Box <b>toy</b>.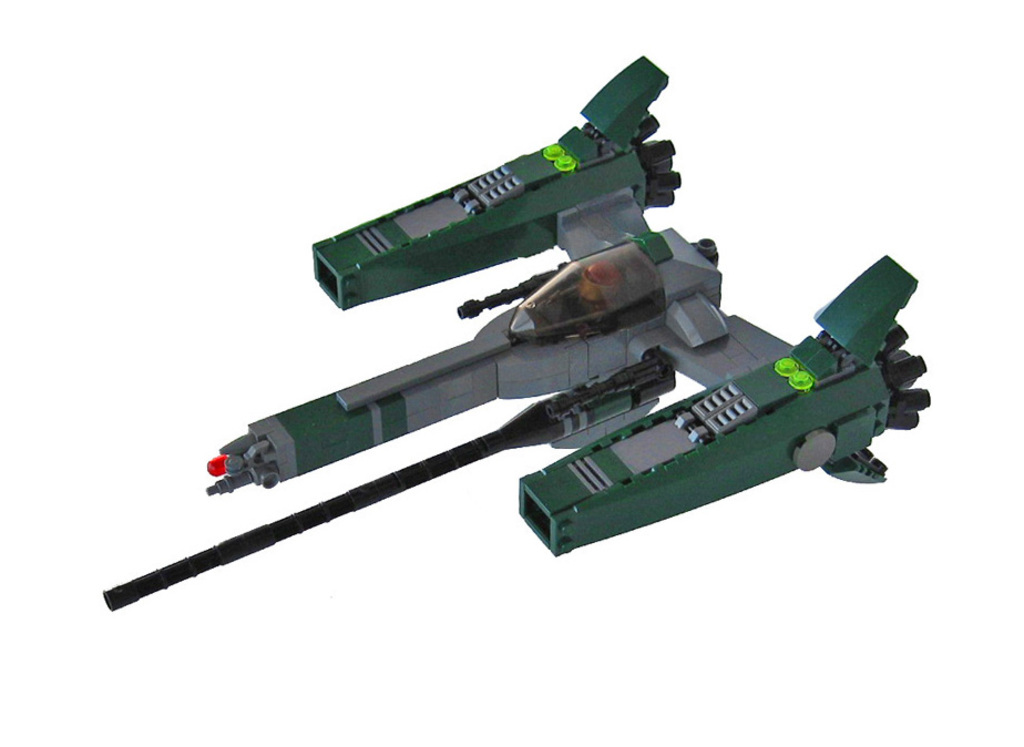
[left=83, top=74, right=965, bottom=567].
